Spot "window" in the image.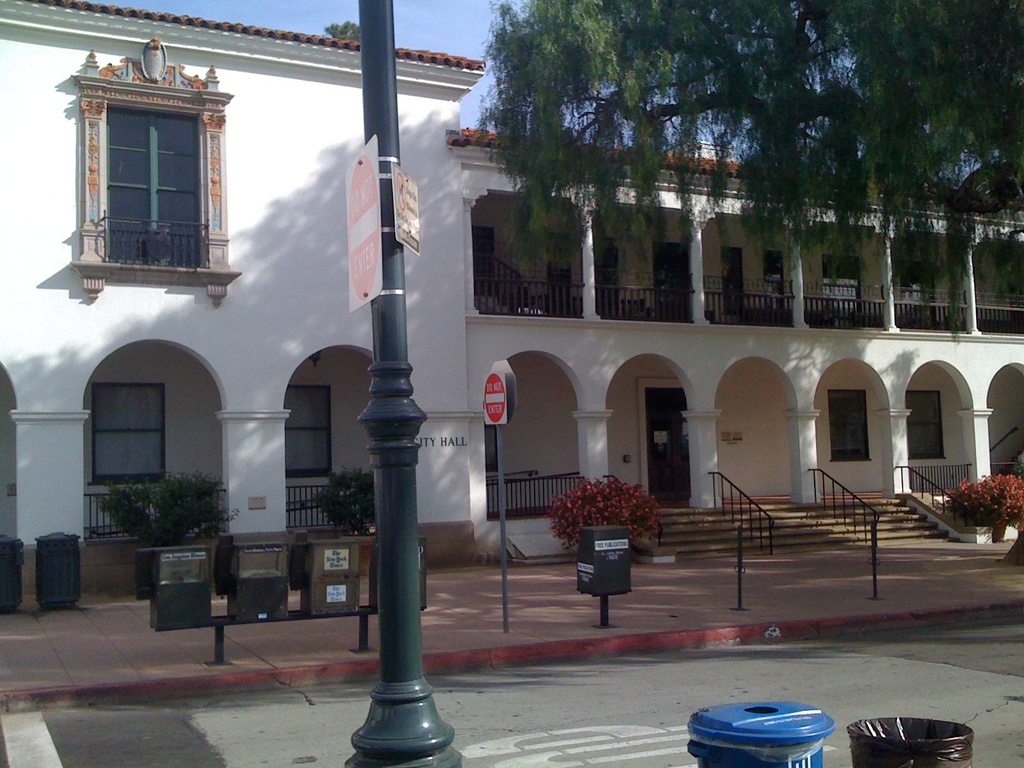
"window" found at l=907, t=390, r=947, b=461.
